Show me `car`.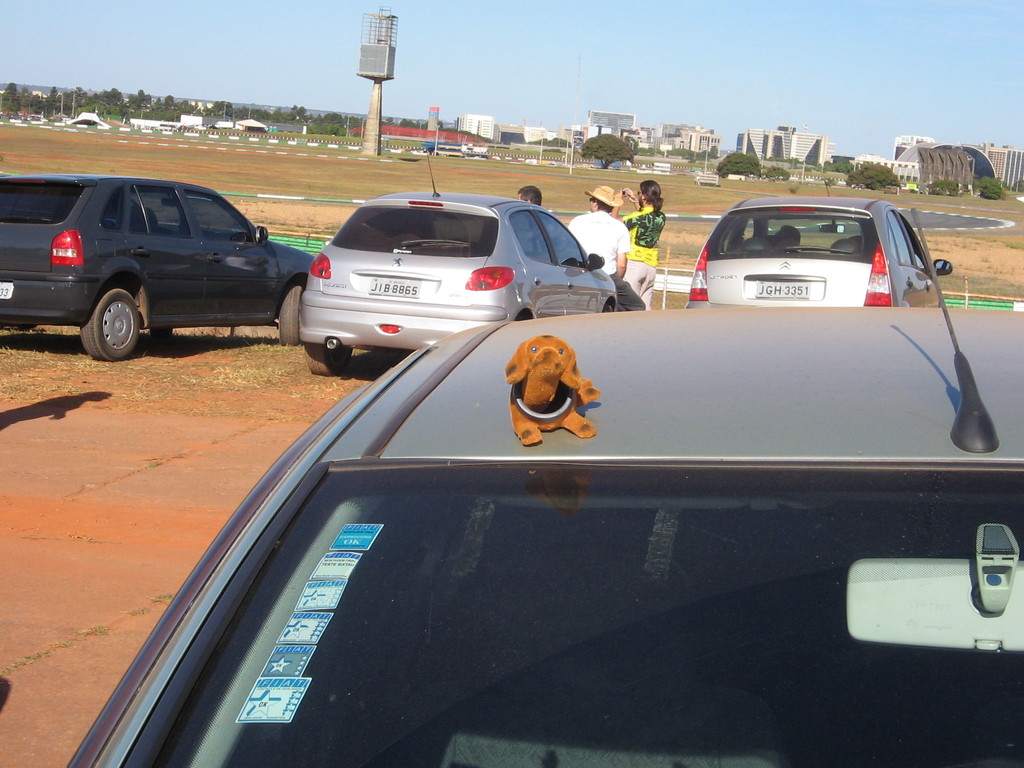
`car` is here: crop(292, 159, 643, 375).
